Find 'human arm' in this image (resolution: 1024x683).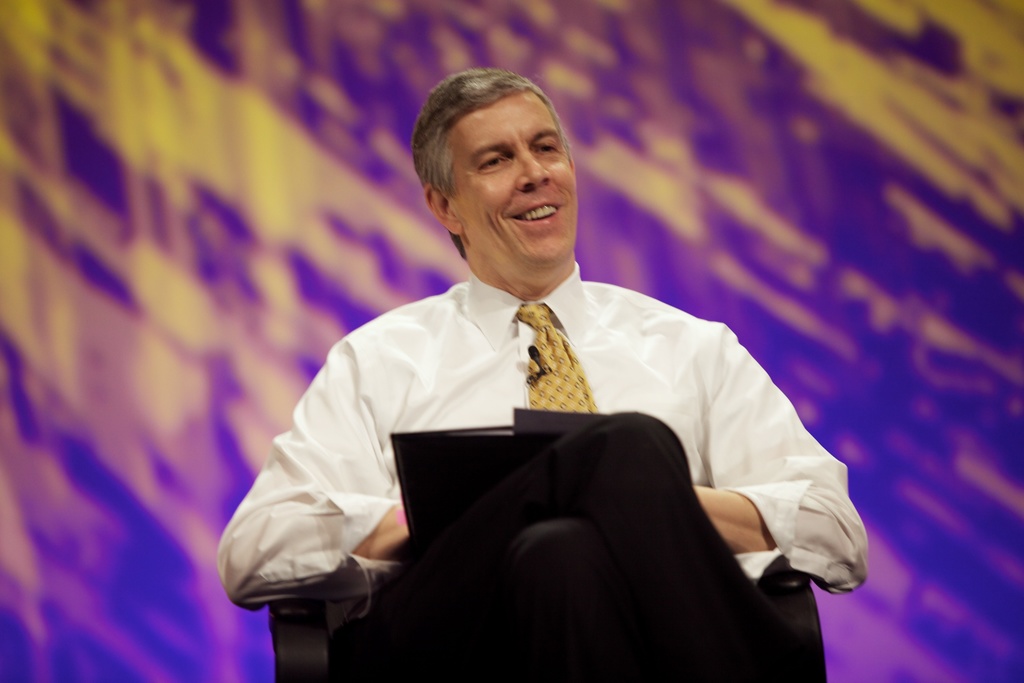
687/325/870/598.
